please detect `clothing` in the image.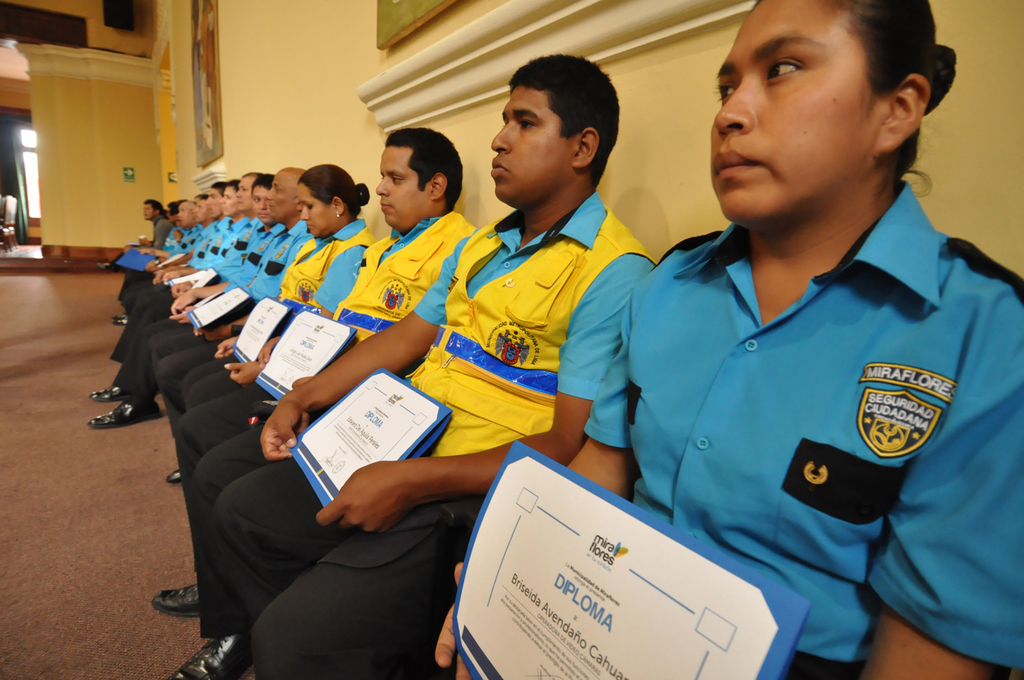
box=[179, 226, 321, 410].
